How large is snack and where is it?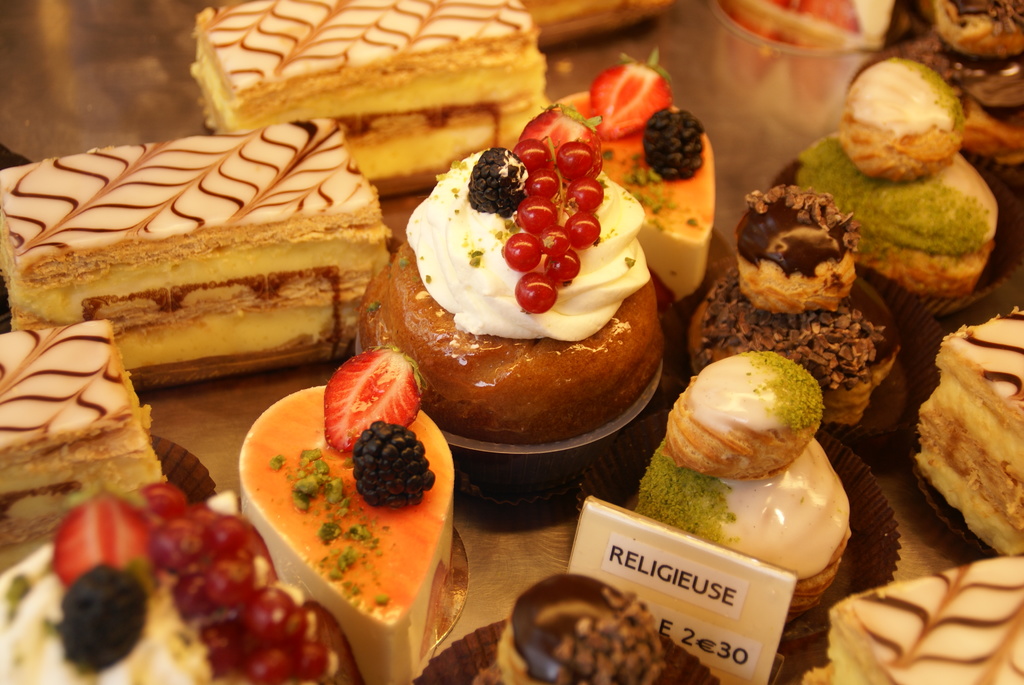
Bounding box: 0, 117, 394, 392.
